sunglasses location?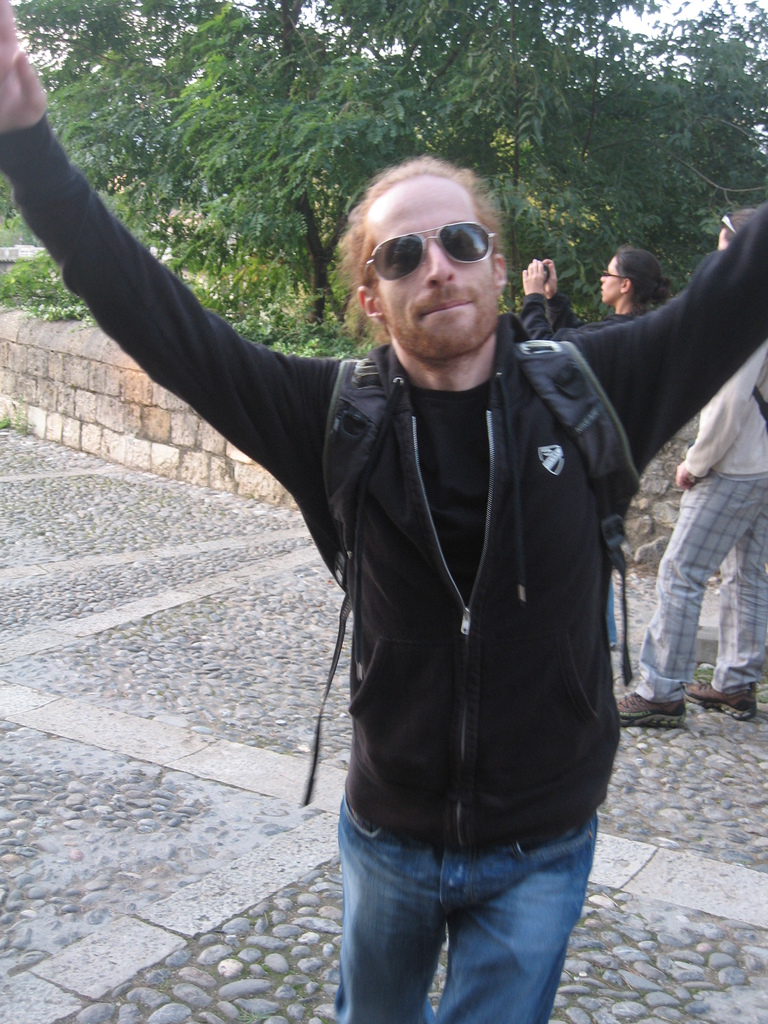
(349,212,499,292)
